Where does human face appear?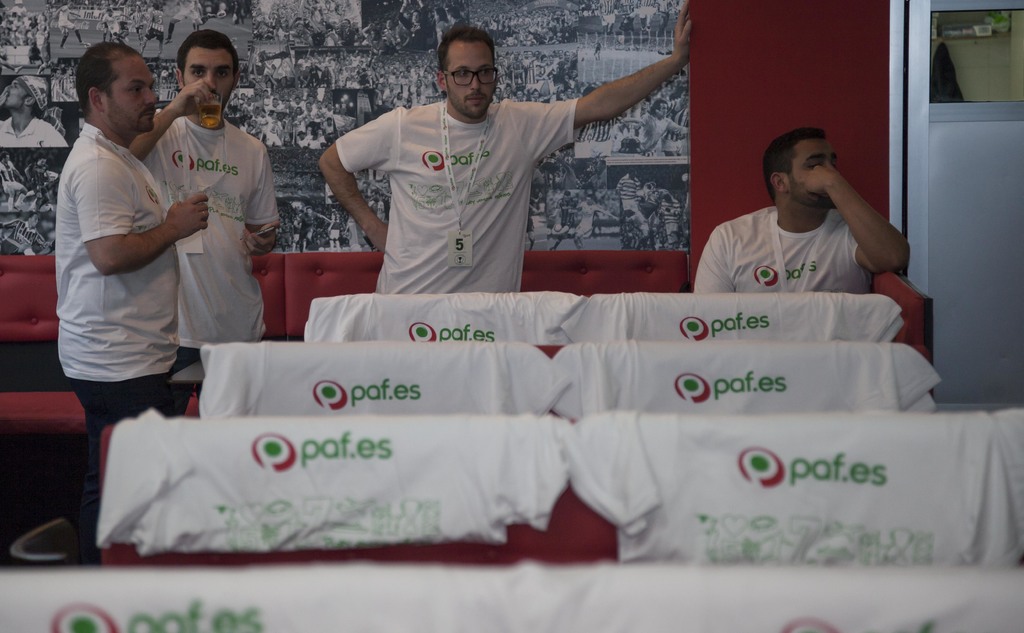
Appears at [x1=184, y1=48, x2=240, y2=108].
